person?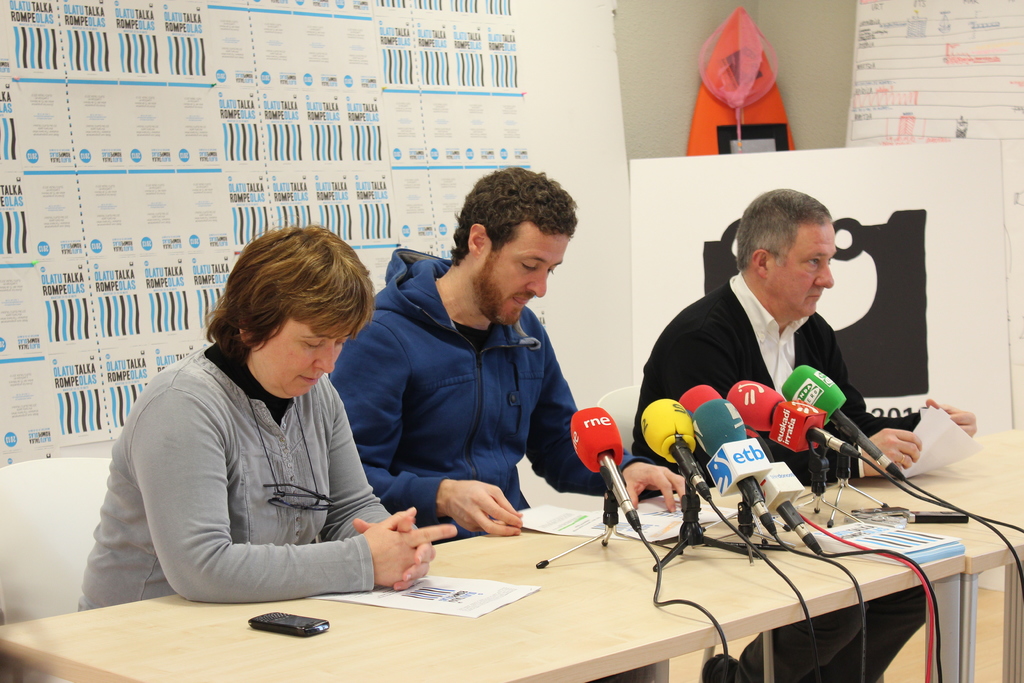
select_region(77, 224, 455, 604)
